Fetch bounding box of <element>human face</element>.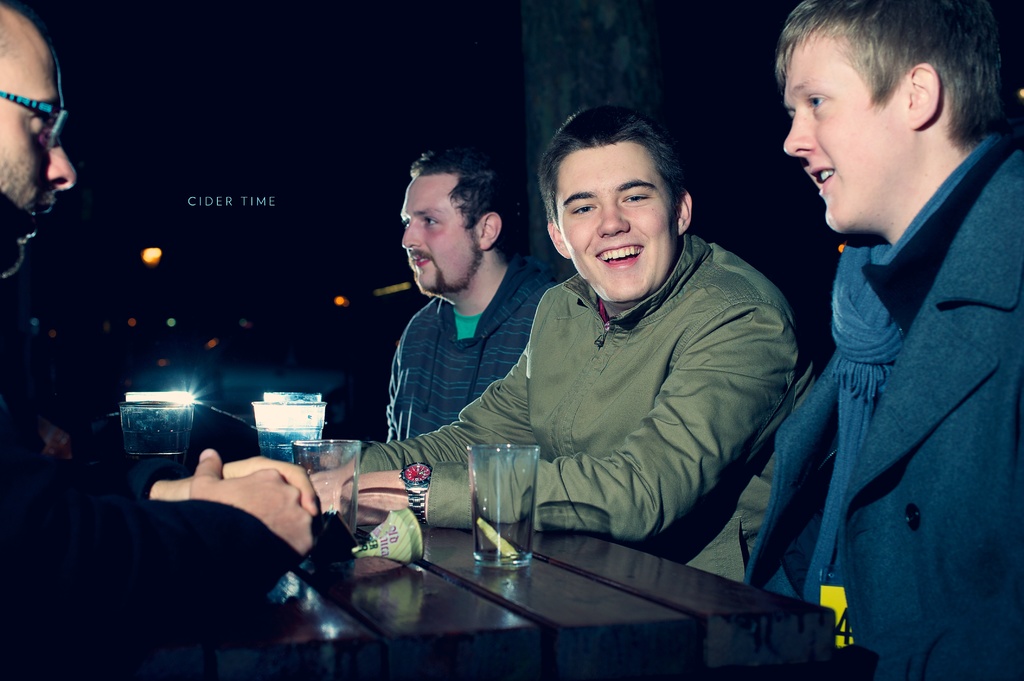
Bbox: x1=791 y1=31 x2=908 y2=232.
